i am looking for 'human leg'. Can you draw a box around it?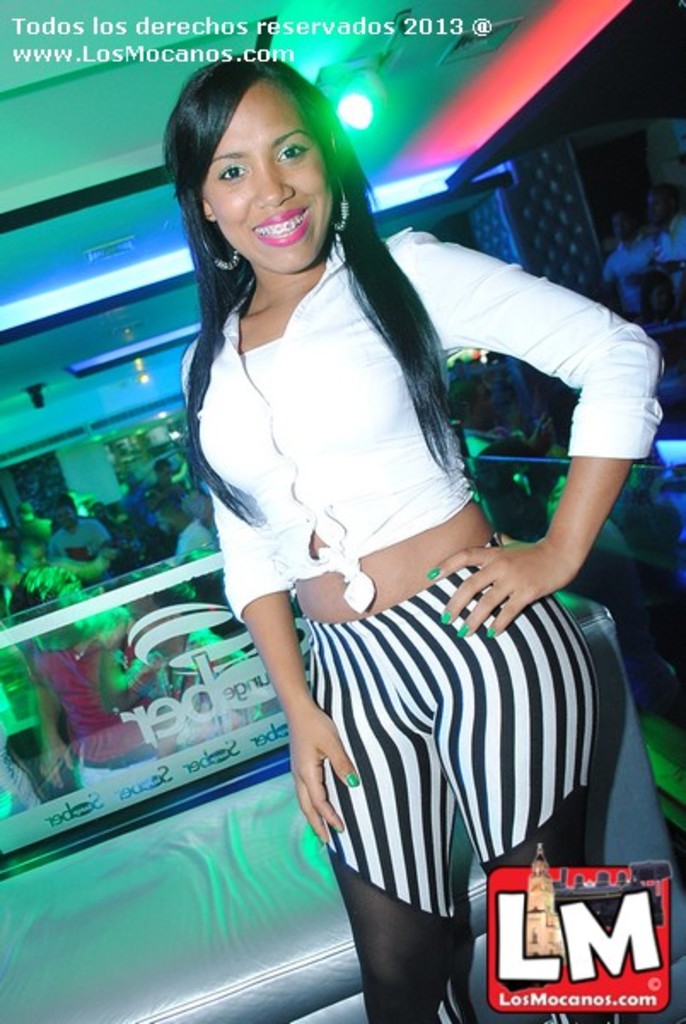
Sure, the bounding box is box(447, 582, 596, 858).
